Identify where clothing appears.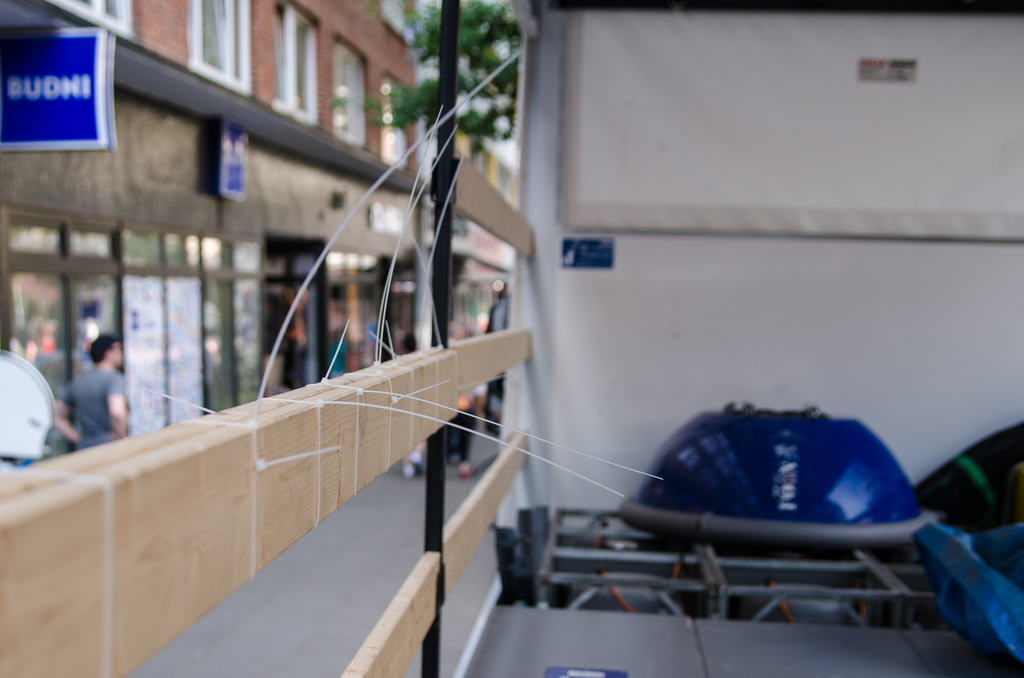
Appears at left=51, top=339, right=120, bottom=446.
